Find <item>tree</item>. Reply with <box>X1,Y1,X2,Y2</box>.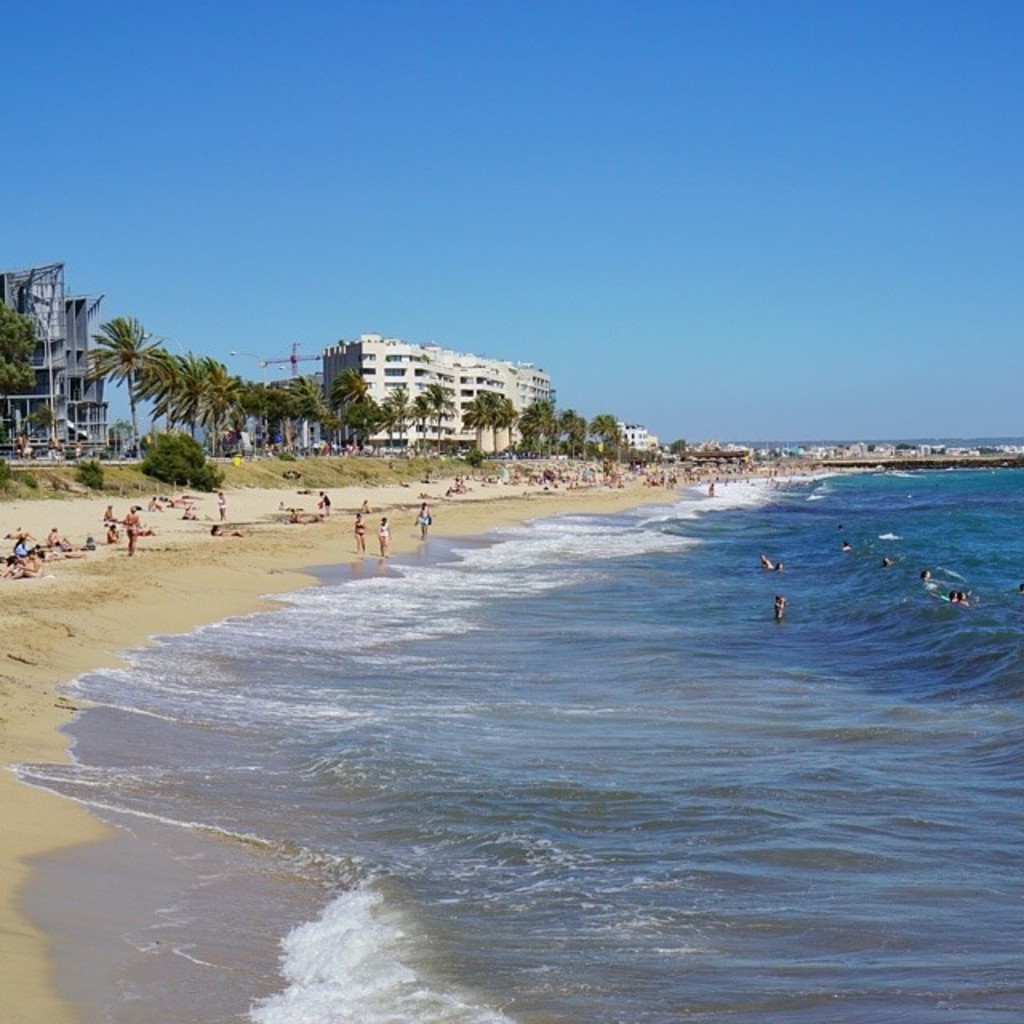
<box>261,370,302,450</box>.
